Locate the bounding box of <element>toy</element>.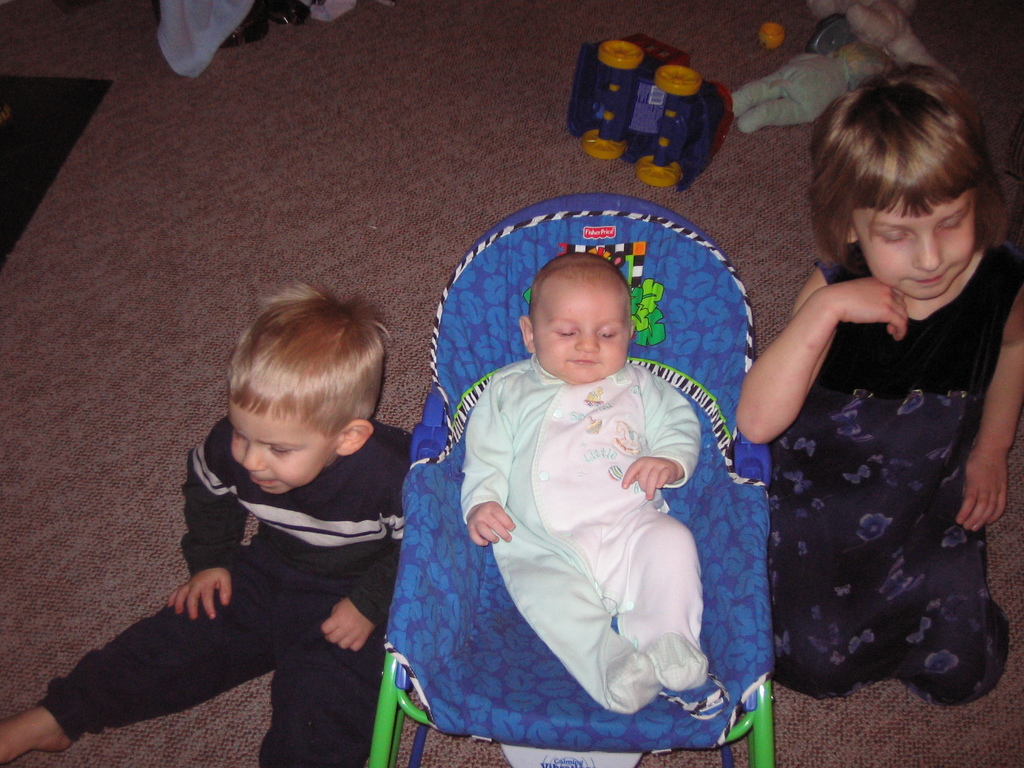
Bounding box: [x1=732, y1=40, x2=900, y2=133].
